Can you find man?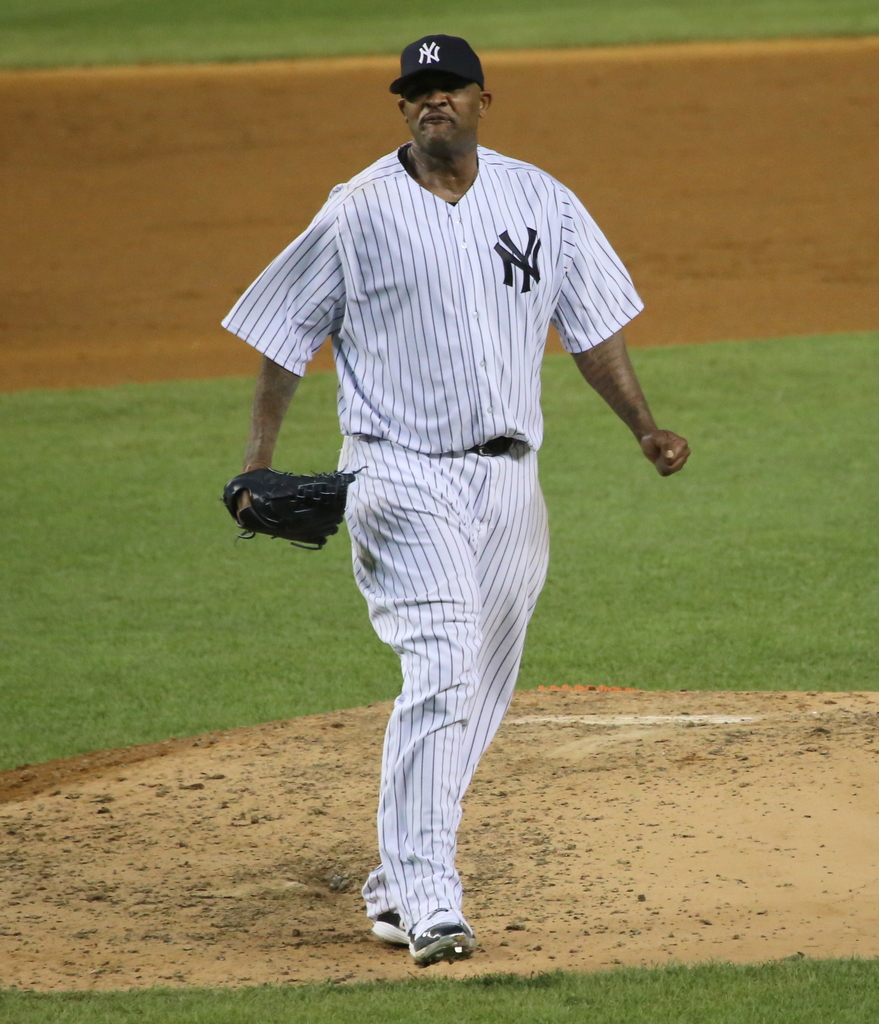
Yes, bounding box: {"left": 262, "top": 24, "right": 643, "bottom": 970}.
